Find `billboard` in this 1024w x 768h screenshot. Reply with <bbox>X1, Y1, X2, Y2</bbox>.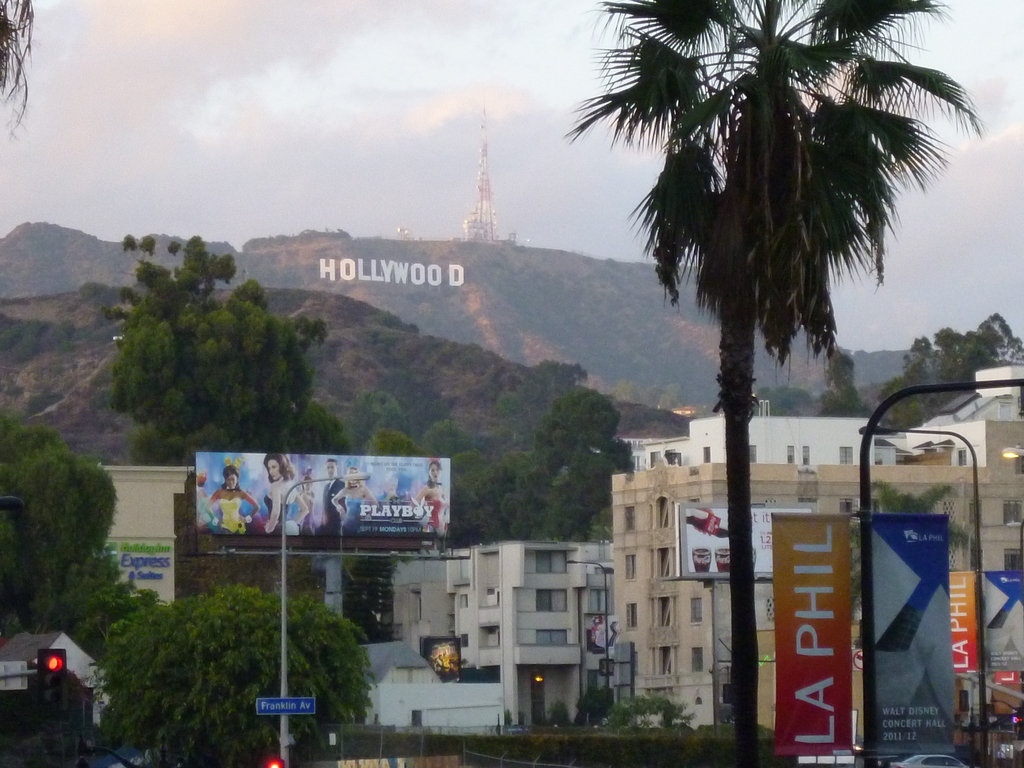
<bbox>981, 572, 1023, 669</bbox>.
